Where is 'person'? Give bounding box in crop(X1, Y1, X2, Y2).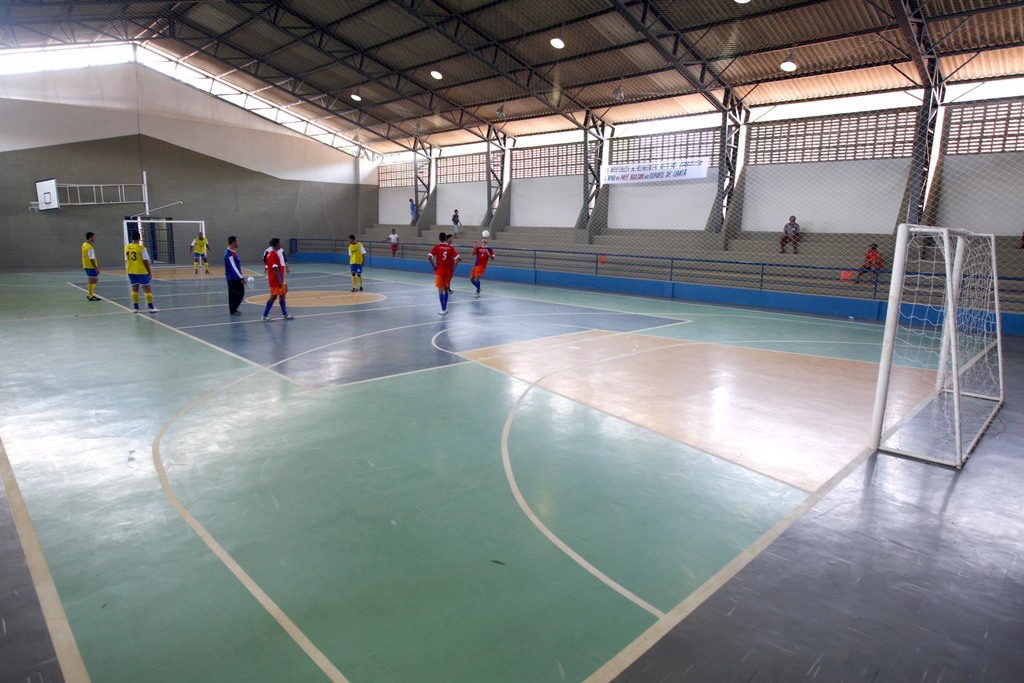
crop(381, 226, 399, 257).
